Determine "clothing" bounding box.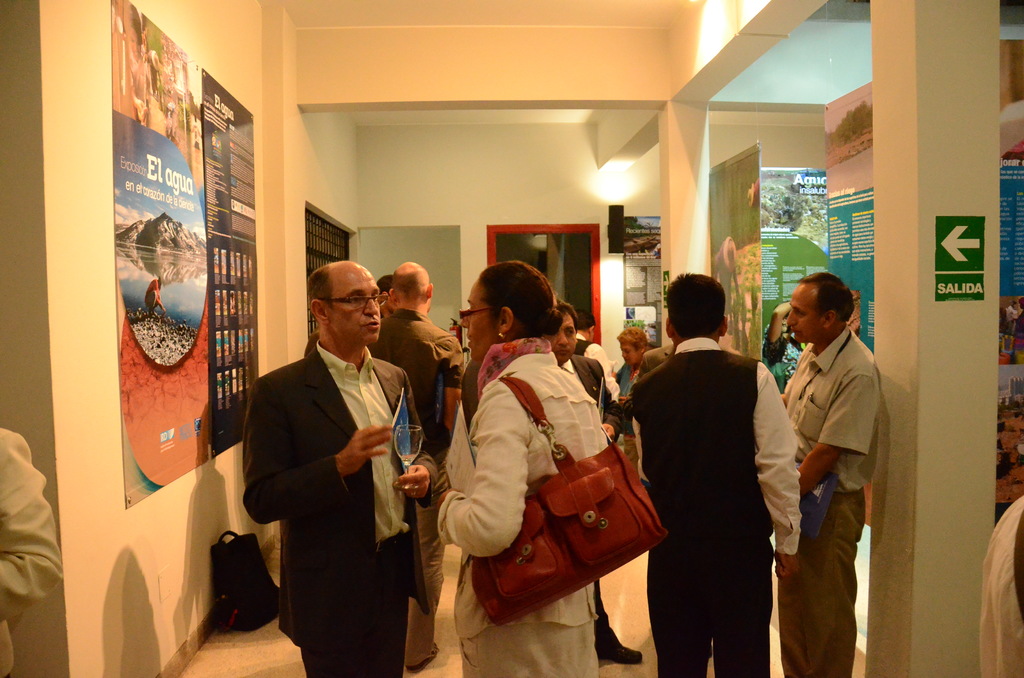
Determined: [431, 322, 615, 677].
